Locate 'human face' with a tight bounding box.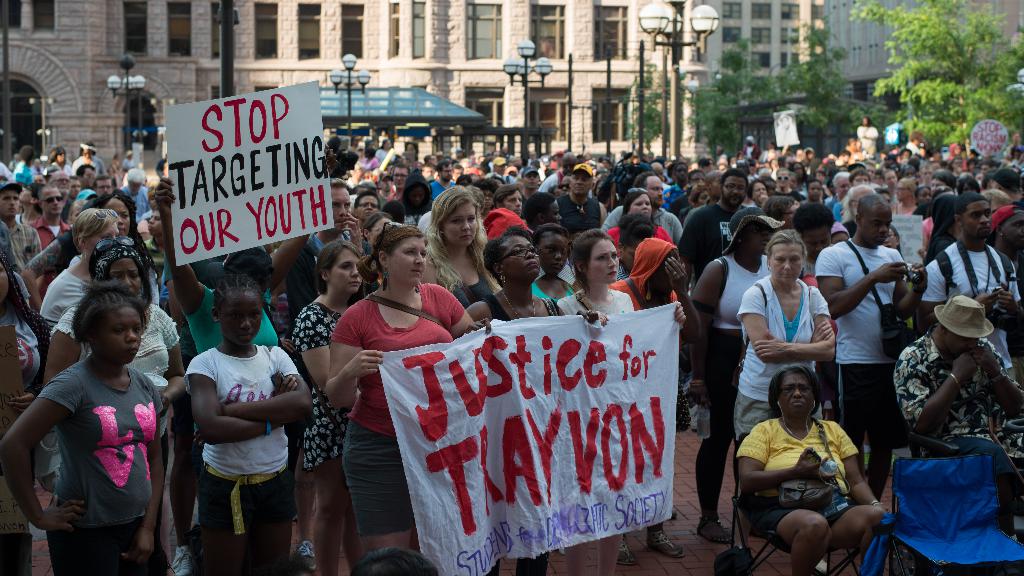
[330,188,352,235].
